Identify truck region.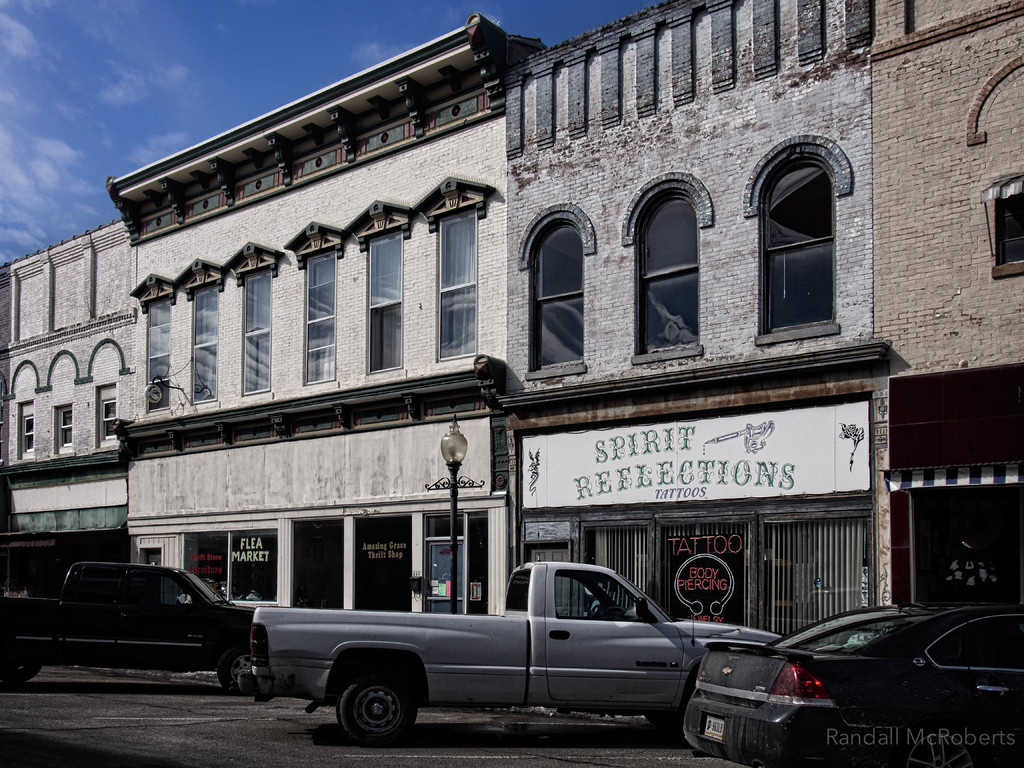
Region: (left=1, top=556, right=255, bottom=701).
